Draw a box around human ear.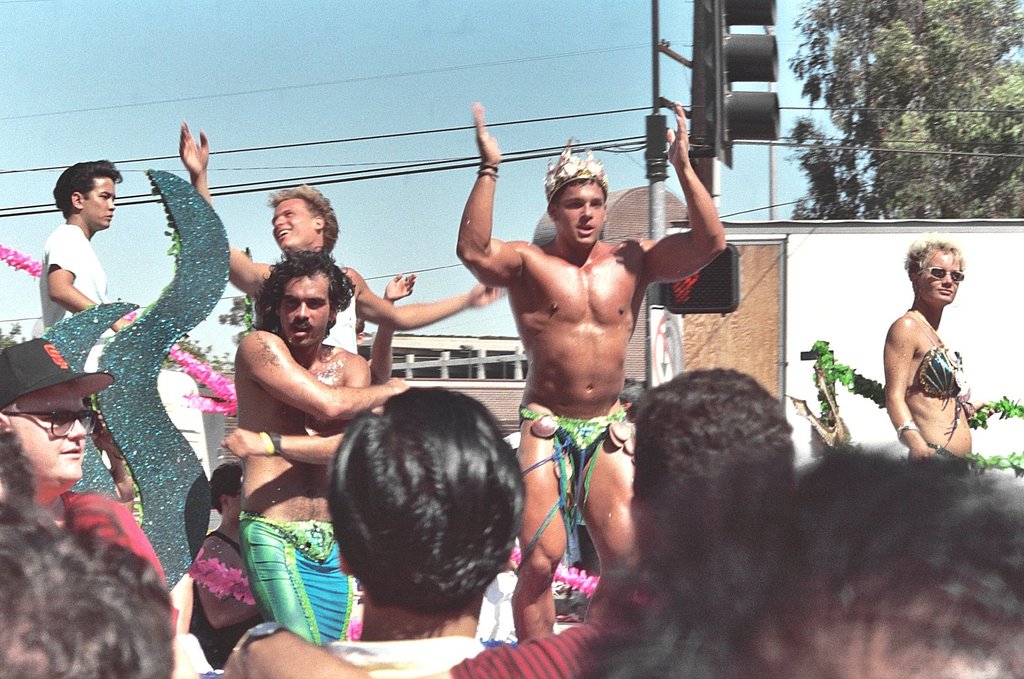
select_region(69, 192, 81, 209).
